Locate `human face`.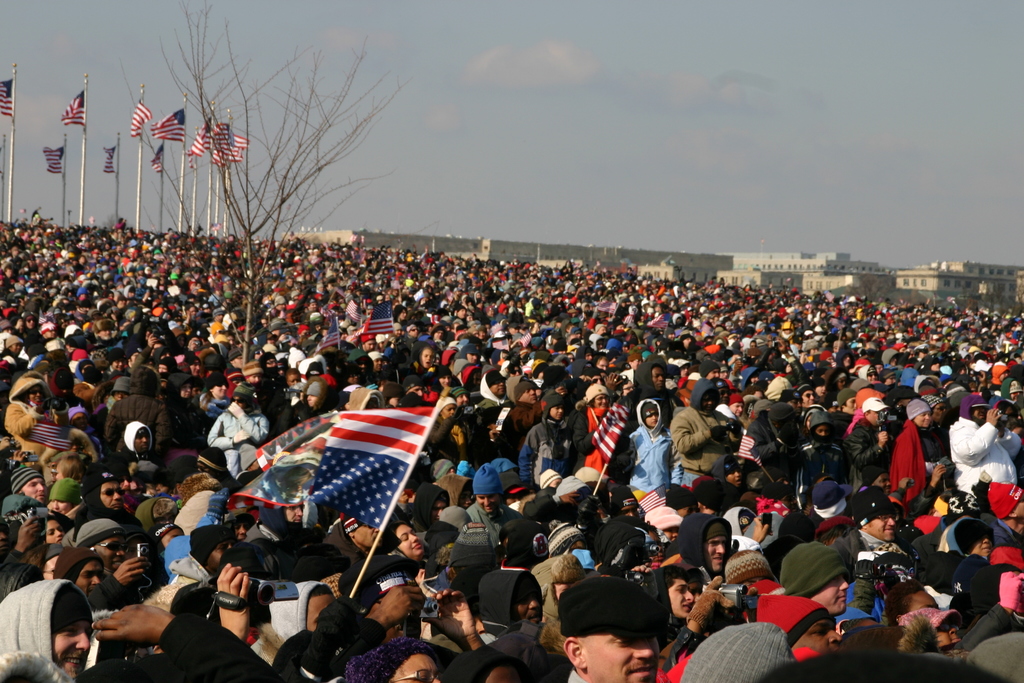
Bounding box: (705, 366, 726, 381).
